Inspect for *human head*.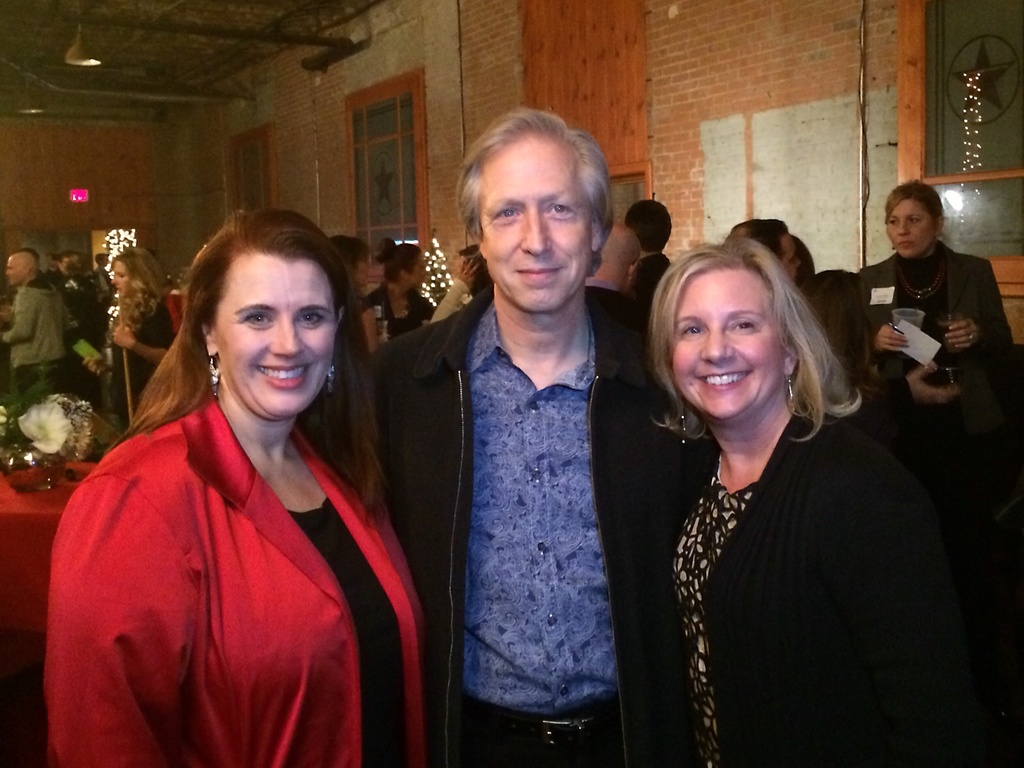
Inspection: 95, 251, 111, 267.
